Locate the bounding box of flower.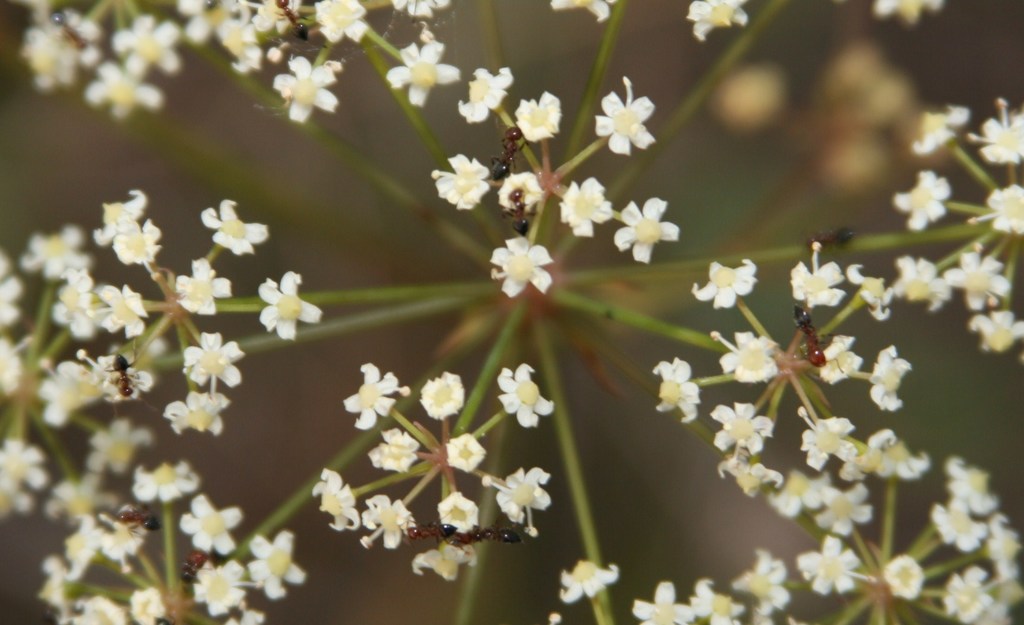
Bounding box: select_region(496, 363, 555, 428).
